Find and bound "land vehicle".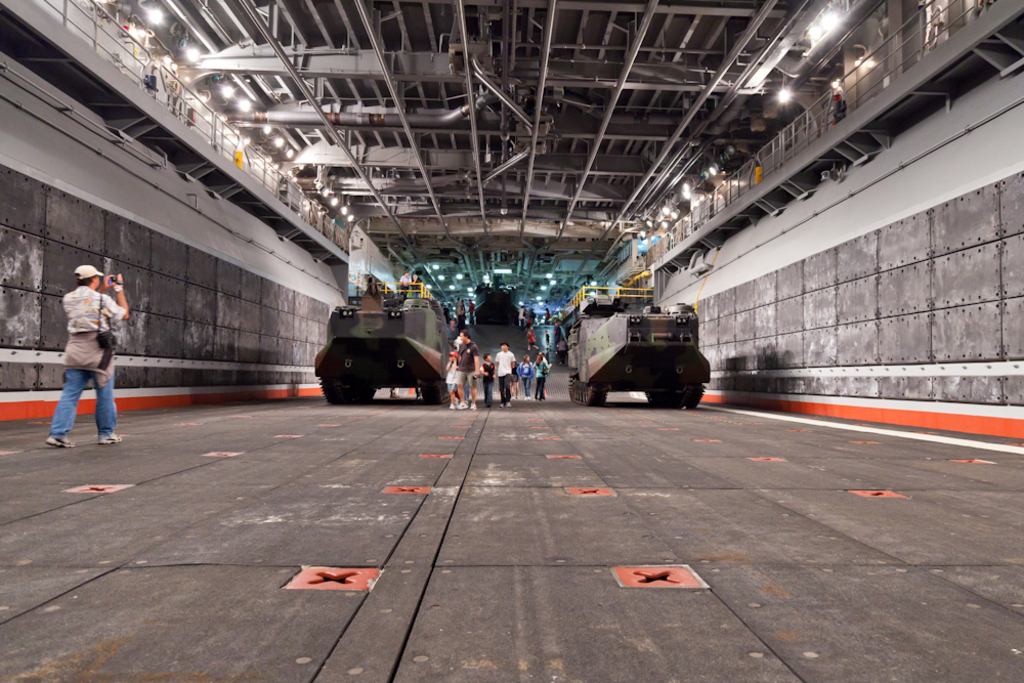
Bound: x1=555, y1=294, x2=723, y2=416.
